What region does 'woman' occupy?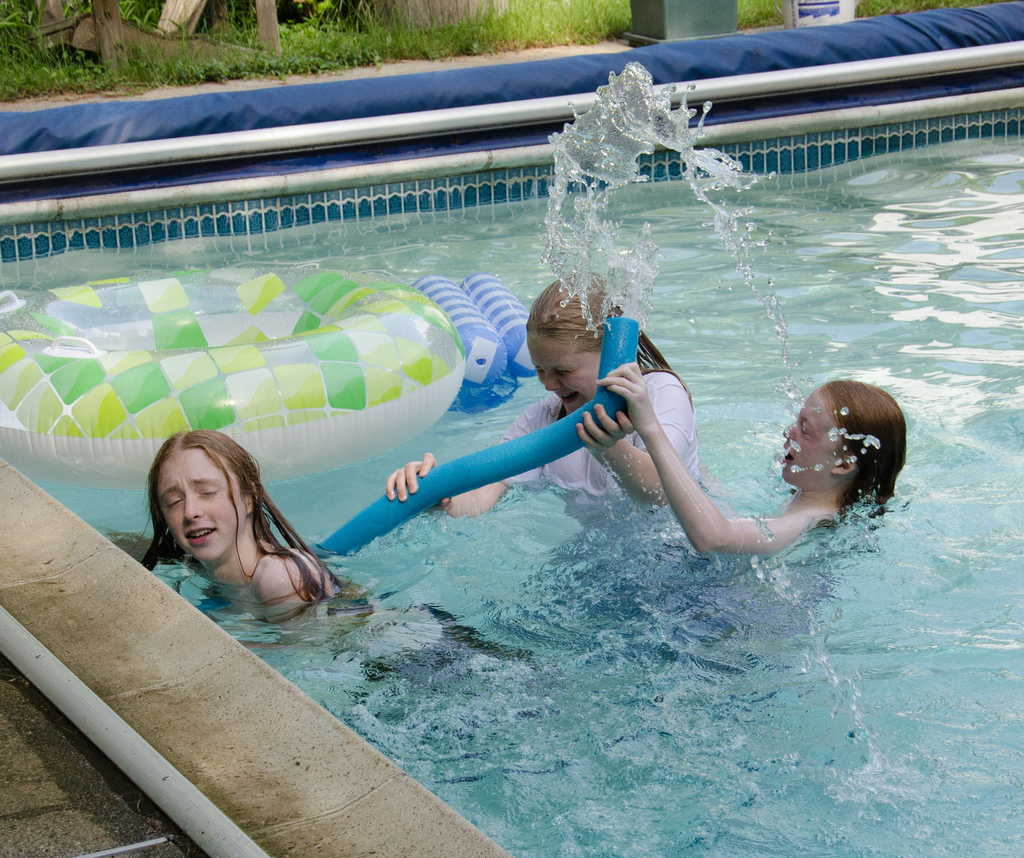
<bbox>151, 432, 333, 638</bbox>.
